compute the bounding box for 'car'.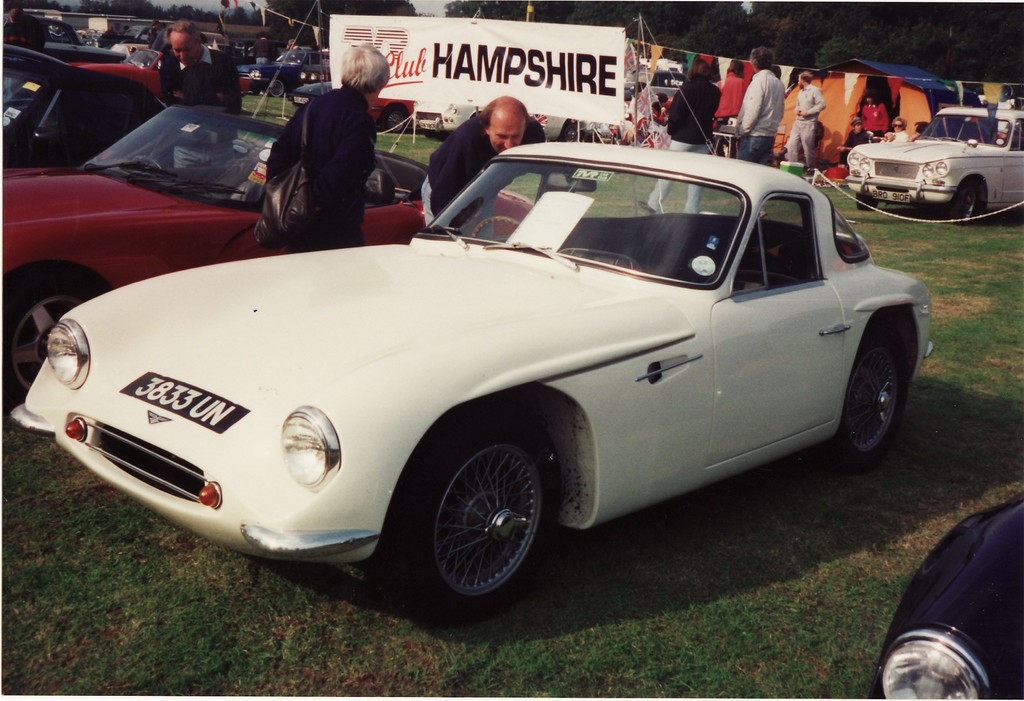
<box>844,105,1023,226</box>.
